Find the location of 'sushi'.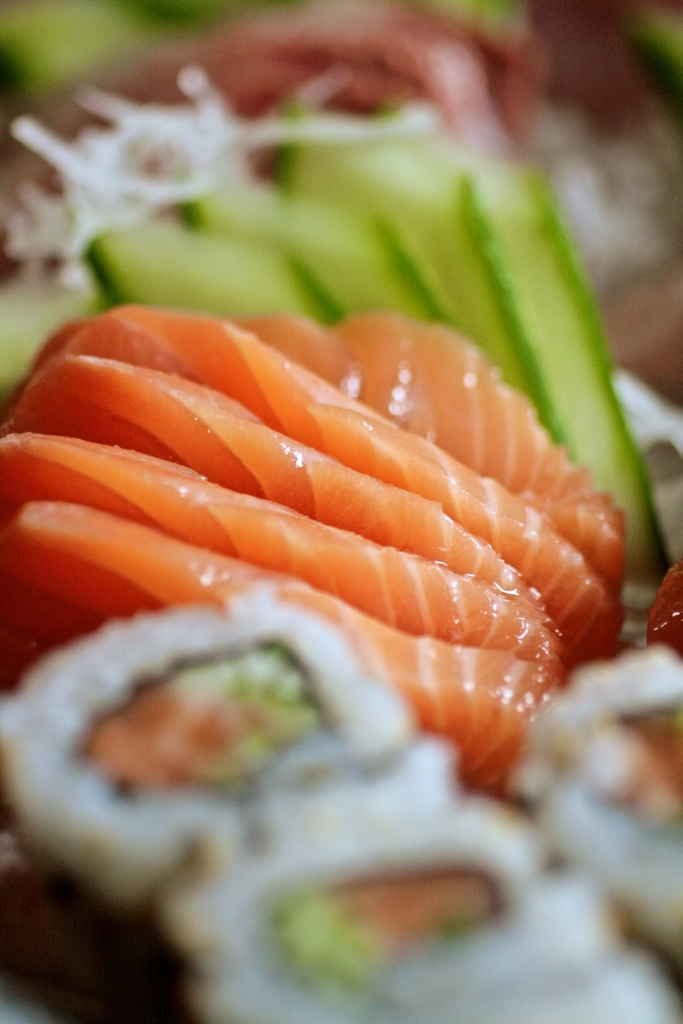
Location: (left=160, top=815, right=666, bottom=1021).
